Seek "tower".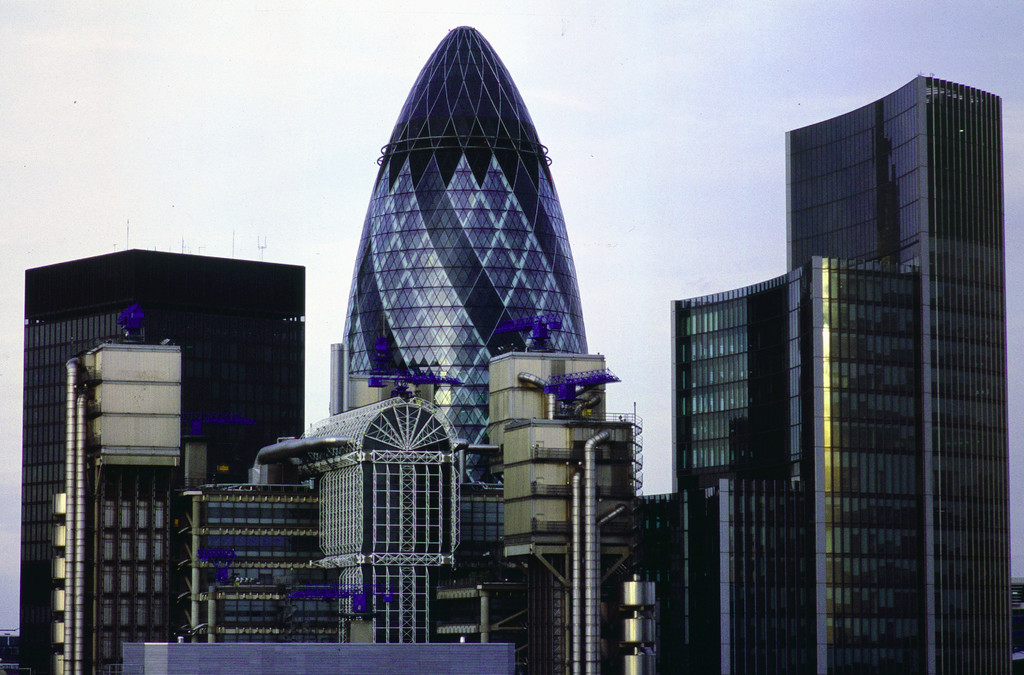
bbox(15, 241, 316, 674).
